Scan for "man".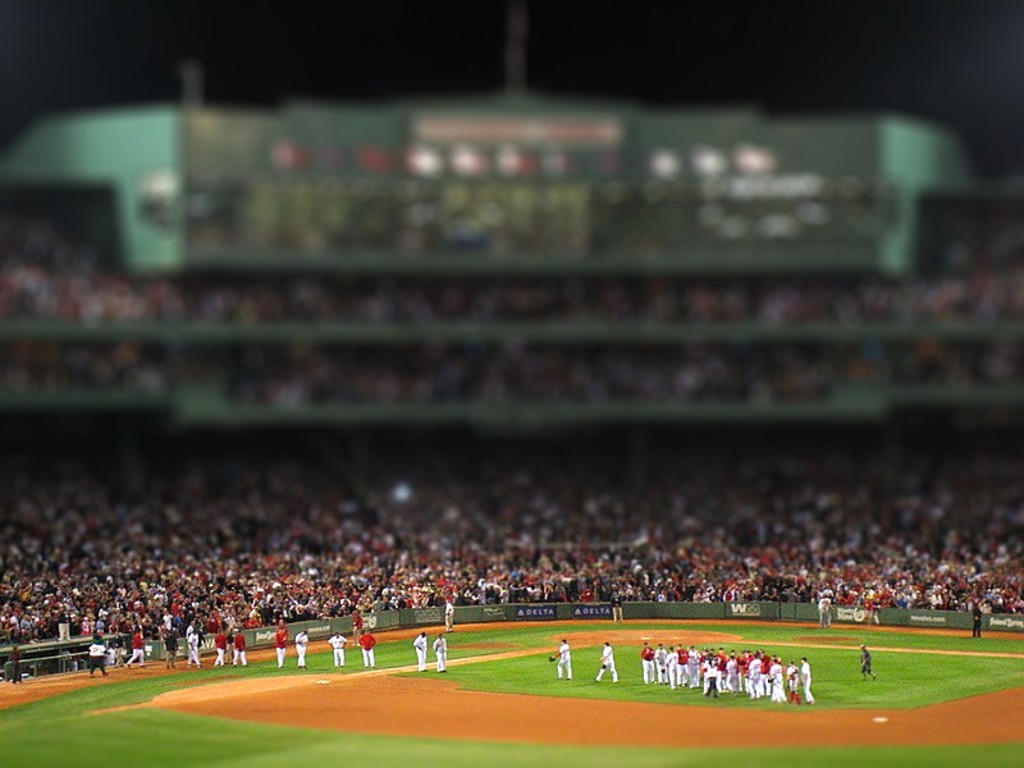
Scan result: 164:630:177:669.
